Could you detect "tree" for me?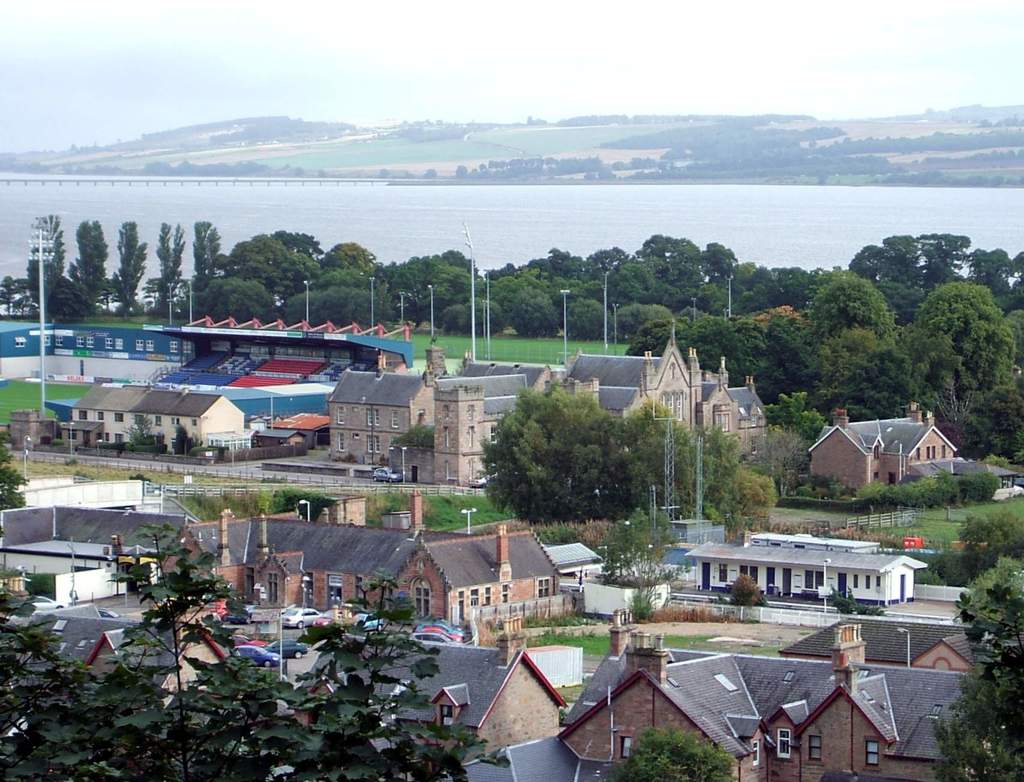
Detection result: <box>642,236,693,279</box>.
